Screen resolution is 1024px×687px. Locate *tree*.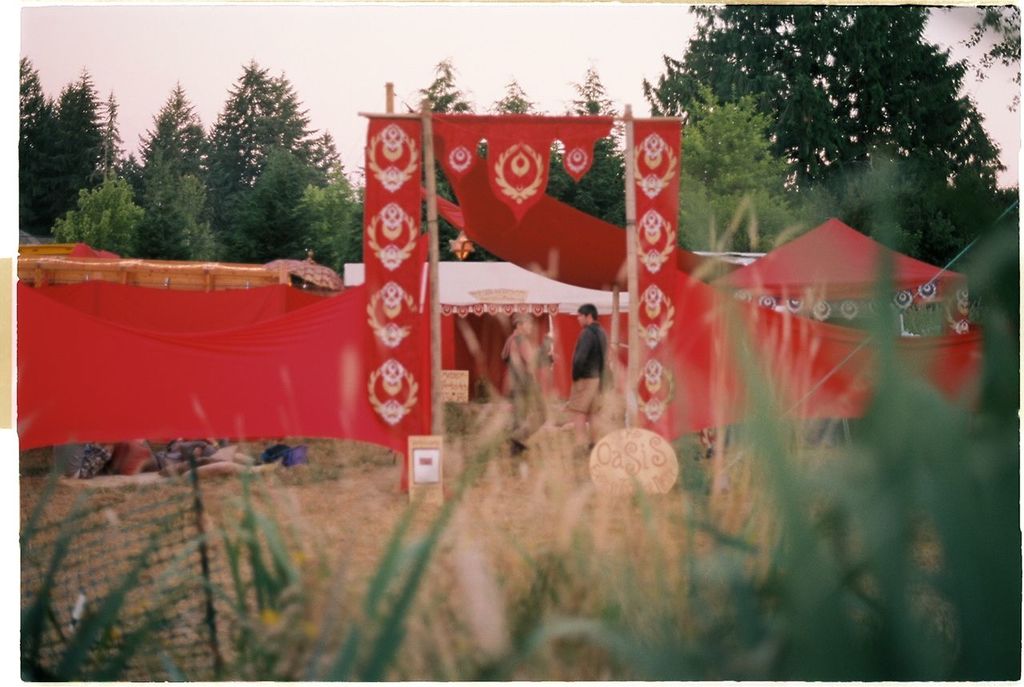
[644, 22, 993, 241].
